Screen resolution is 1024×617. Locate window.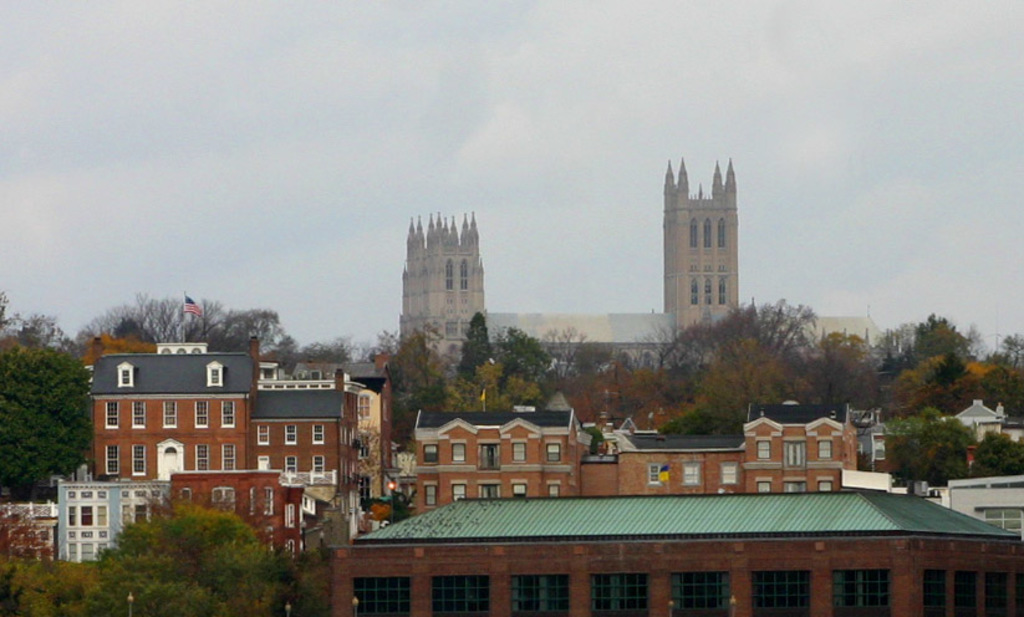
(x1=221, y1=445, x2=236, y2=474).
